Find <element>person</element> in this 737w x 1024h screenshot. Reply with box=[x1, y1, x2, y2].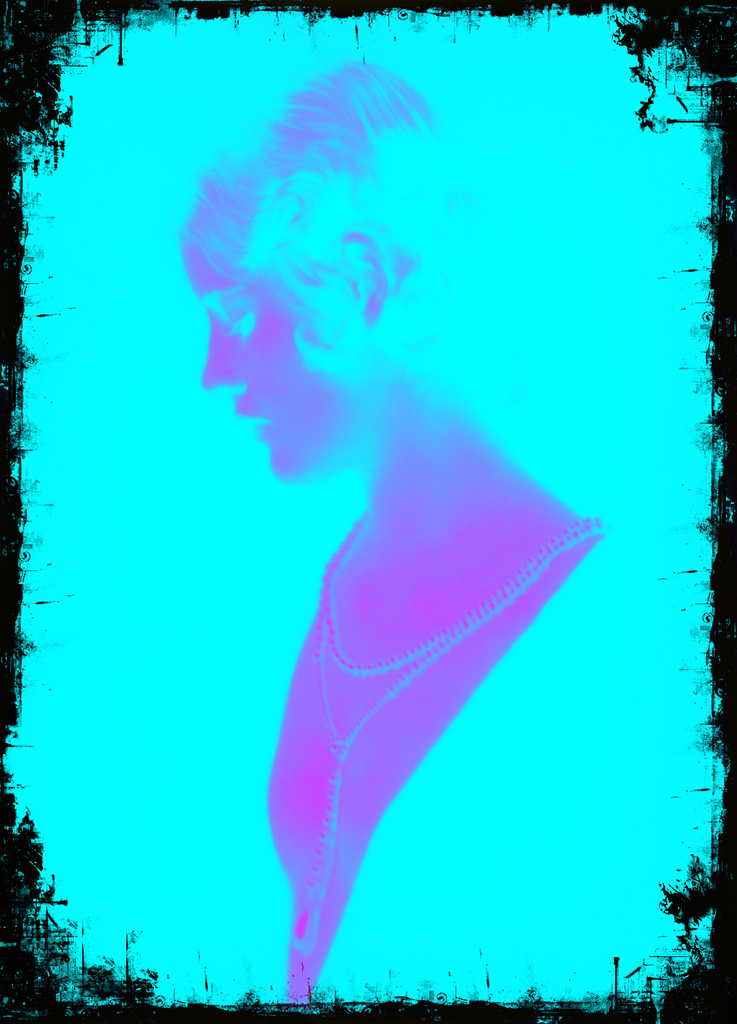
box=[154, 21, 613, 1023].
